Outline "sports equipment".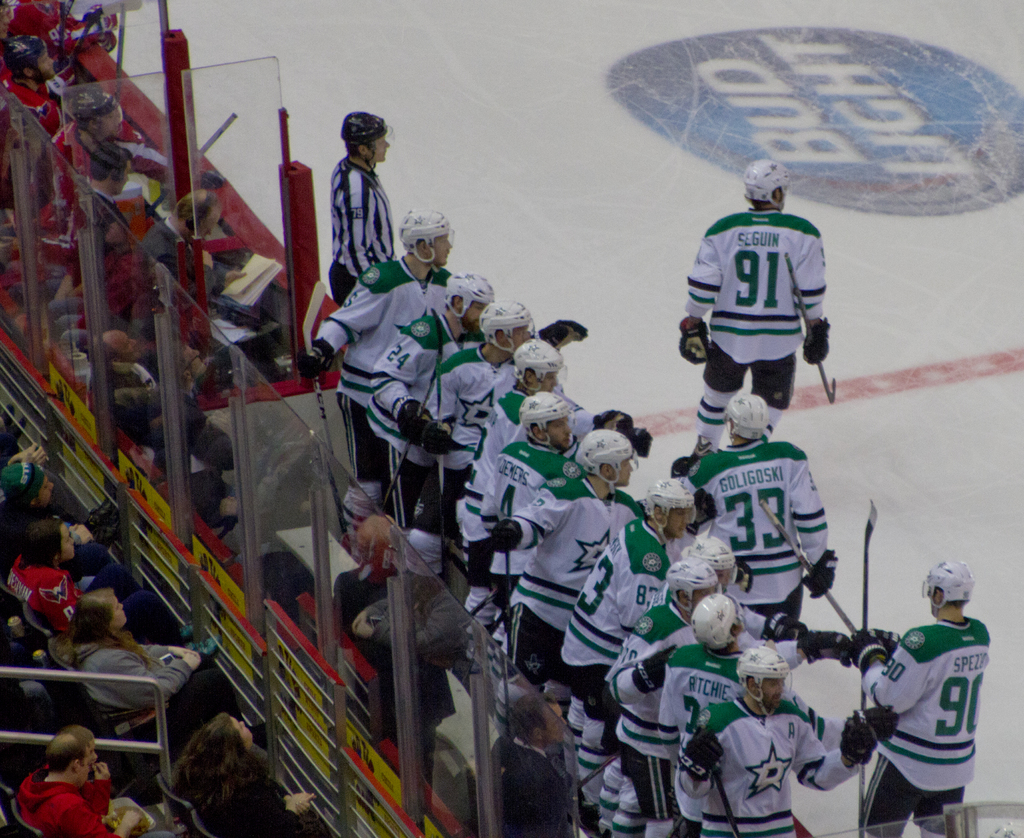
Outline: <bbox>705, 767, 742, 837</bbox>.
